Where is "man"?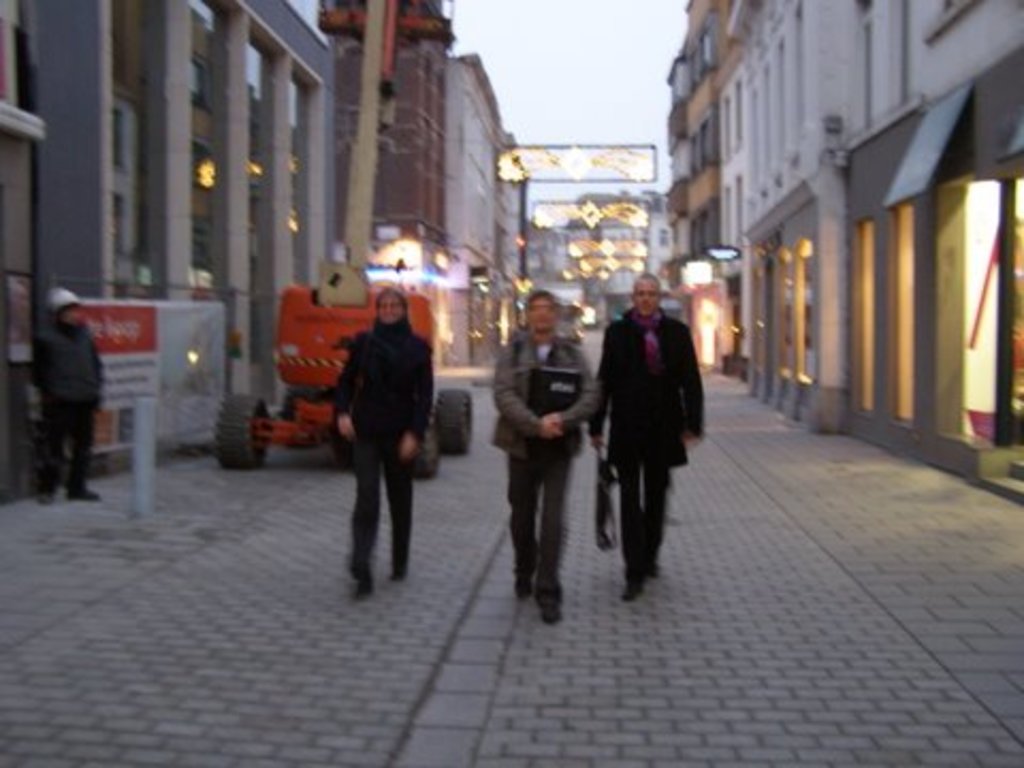
(21, 284, 107, 506).
